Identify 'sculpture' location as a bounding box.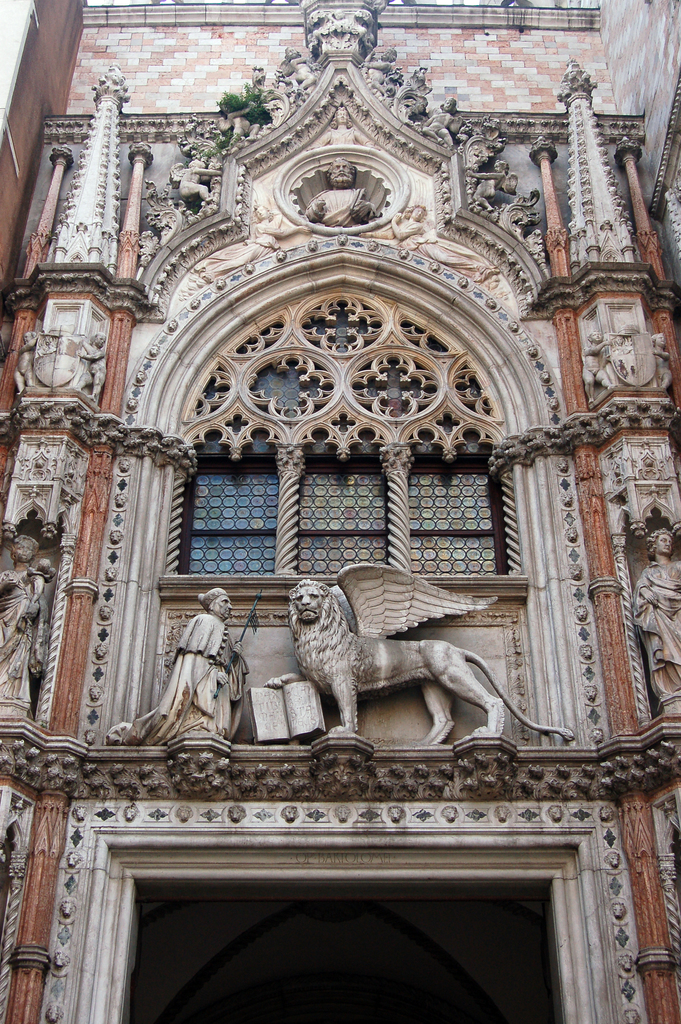
crop(110, 584, 251, 745).
